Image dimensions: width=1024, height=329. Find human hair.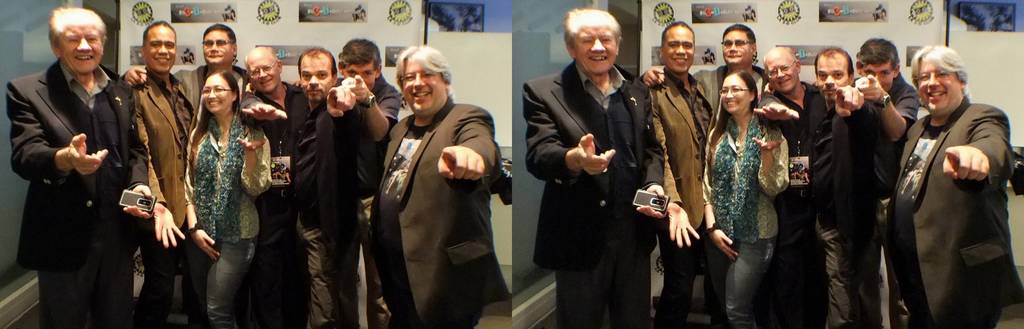
l=707, t=67, r=776, b=164.
